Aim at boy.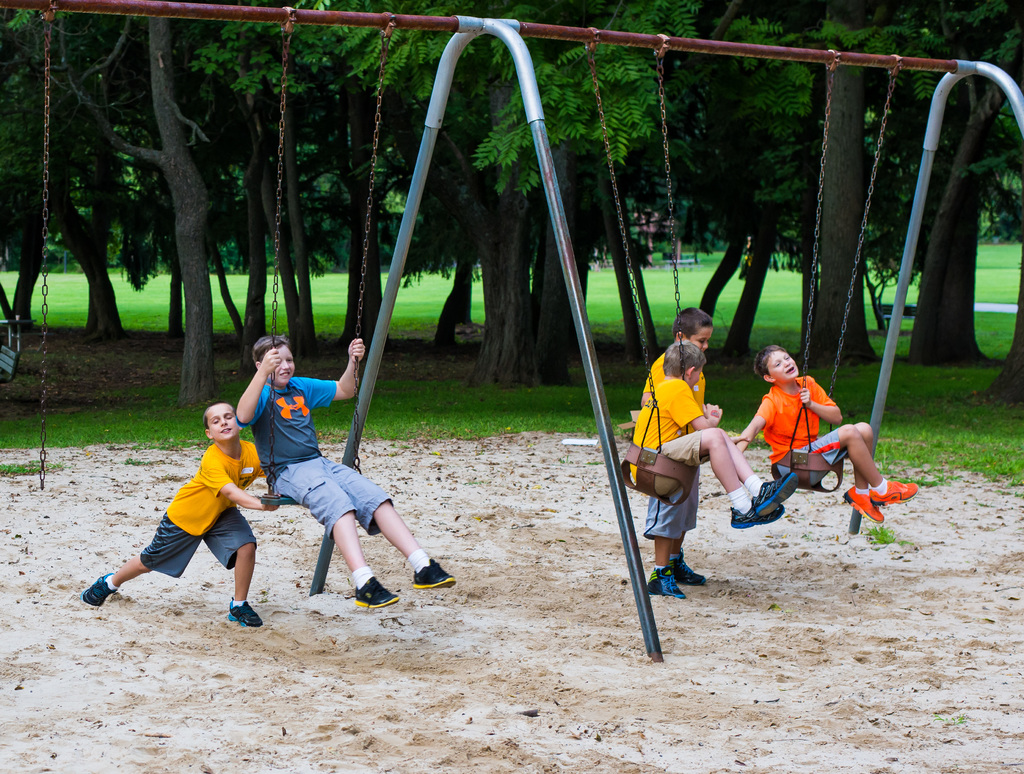
Aimed at region(634, 338, 798, 524).
